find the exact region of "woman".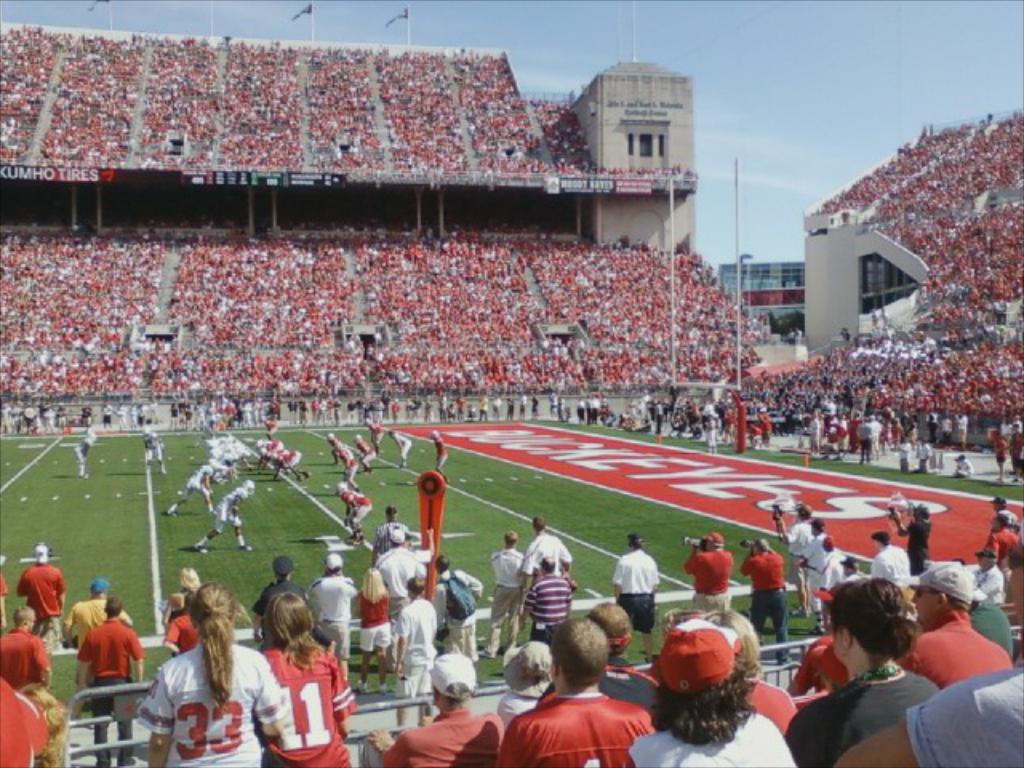
Exact region: (x1=130, y1=576, x2=282, y2=766).
